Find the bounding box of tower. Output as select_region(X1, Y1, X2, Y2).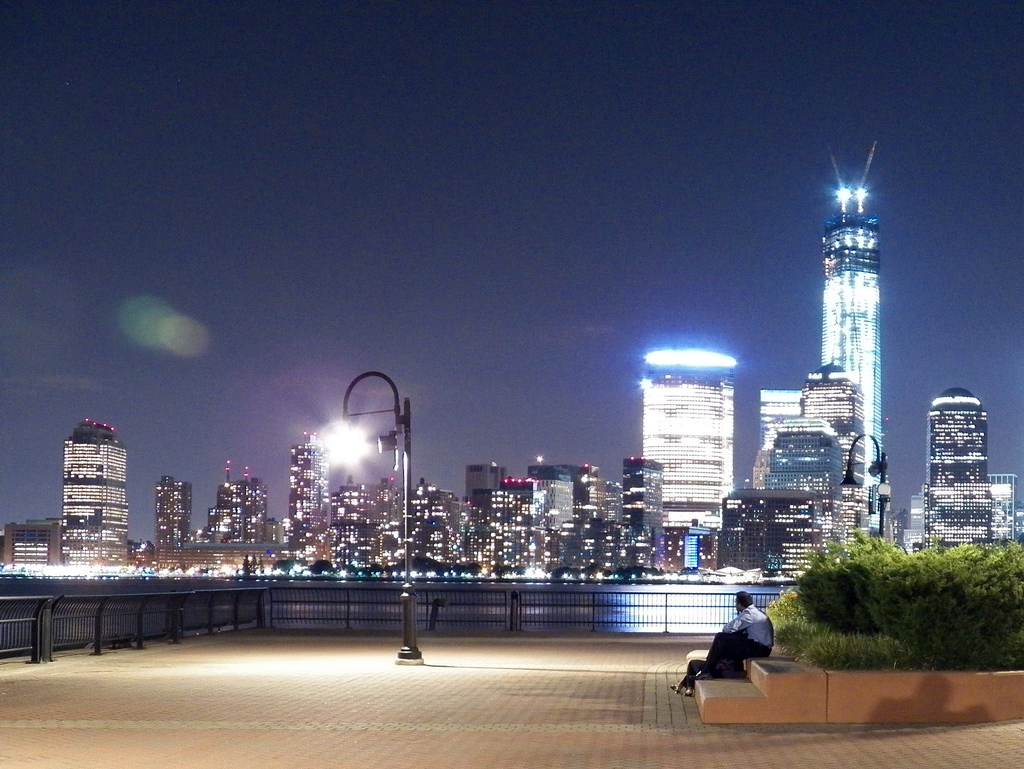
select_region(280, 433, 332, 574).
